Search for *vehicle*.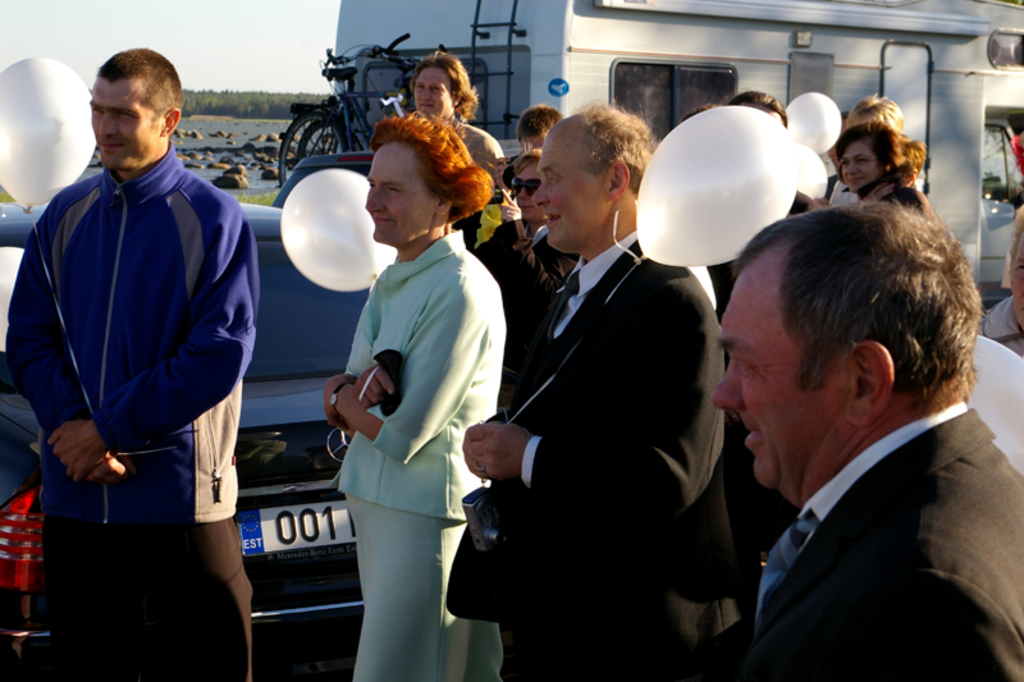
Found at (0,203,371,681).
